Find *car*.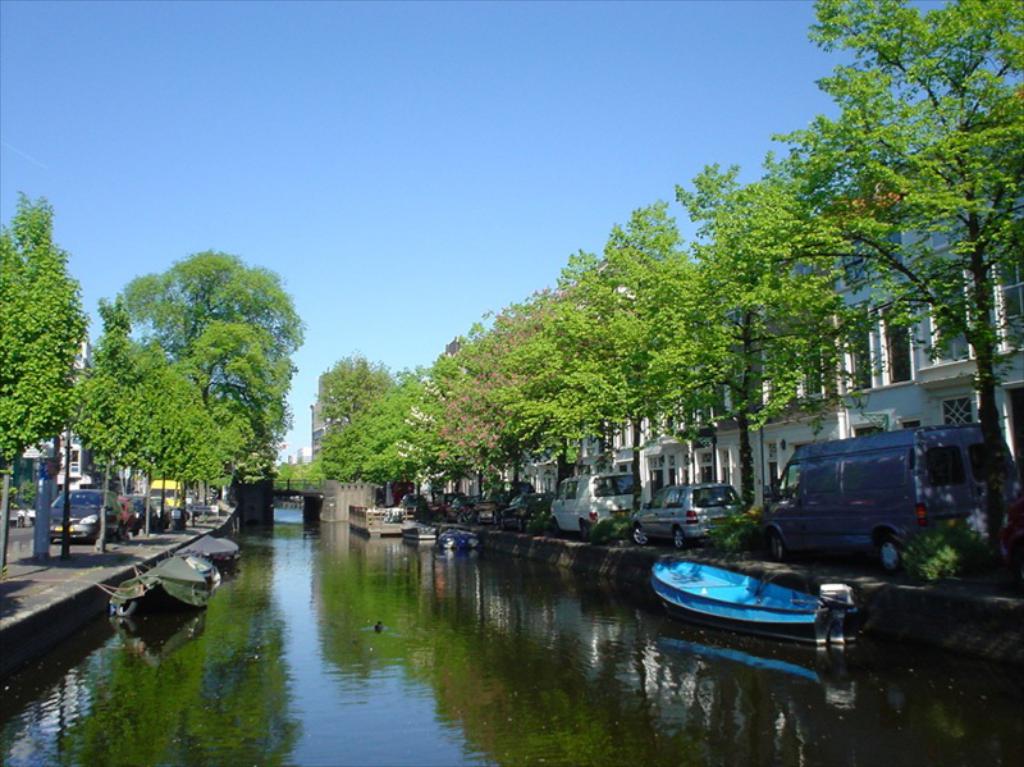
box=[628, 487, 748, 549].
